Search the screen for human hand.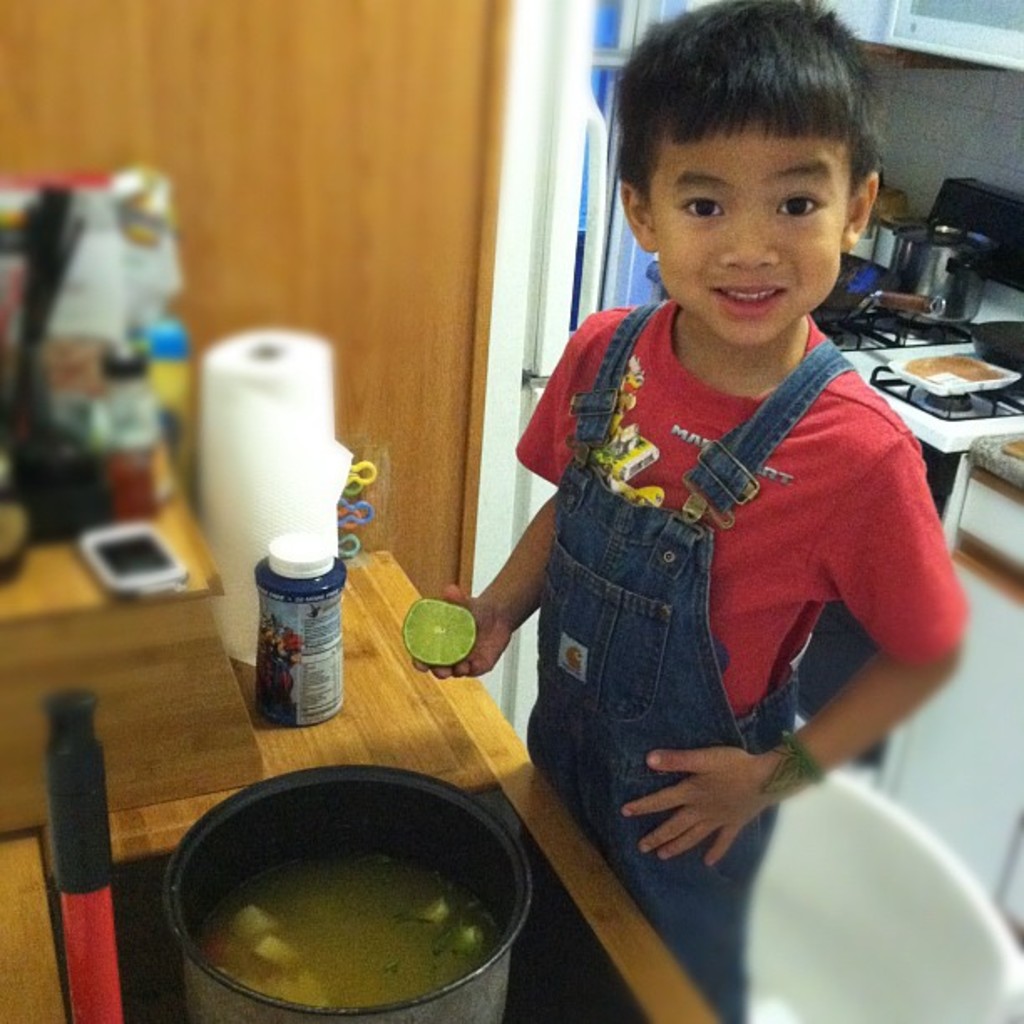
Found at 405 582 517 683.
